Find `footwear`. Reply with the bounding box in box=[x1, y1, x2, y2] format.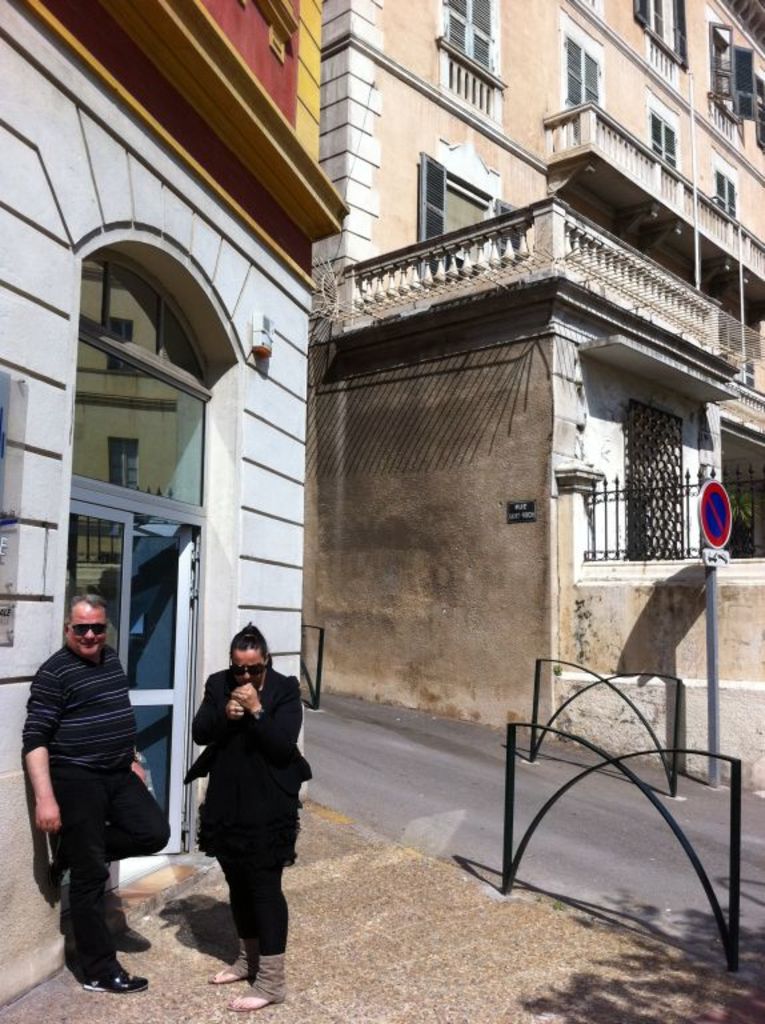
box=[83, 964, 149, 995].
